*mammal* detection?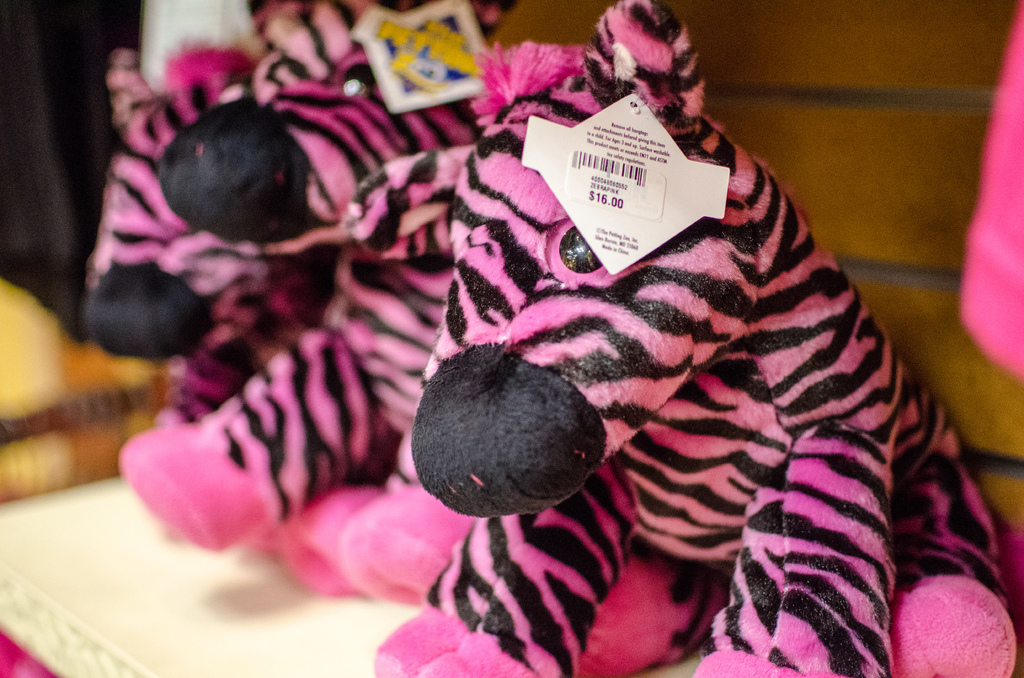
85:0:516:439
